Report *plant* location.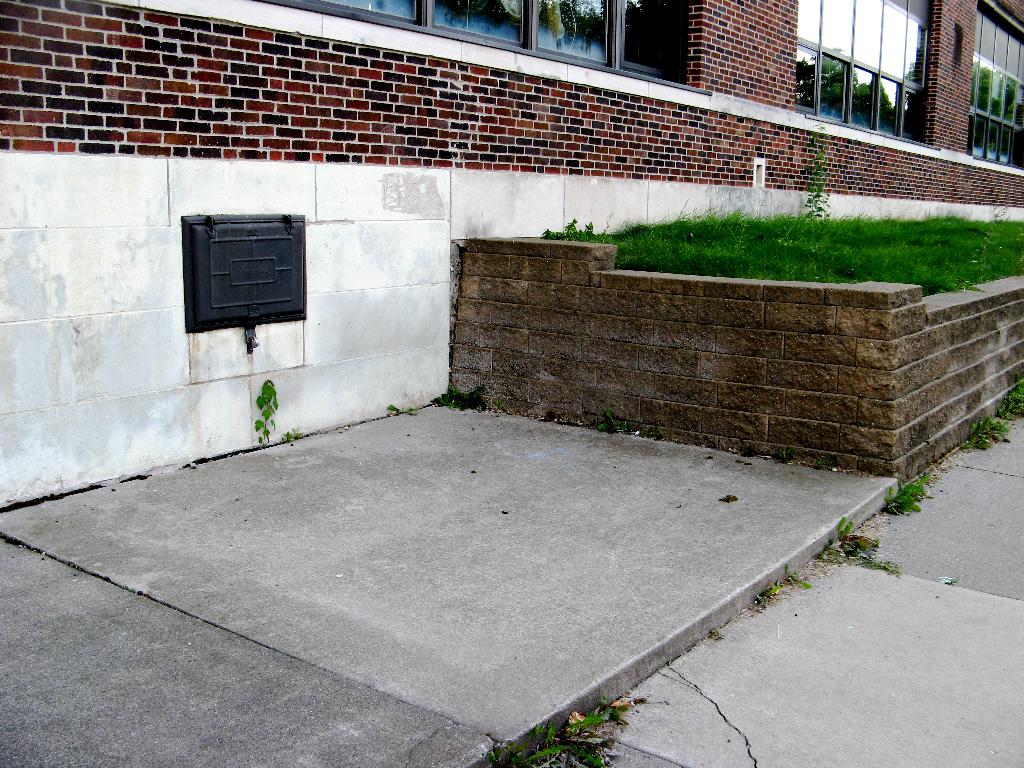
Report: <region>781, 563, 810, 587</region>.
